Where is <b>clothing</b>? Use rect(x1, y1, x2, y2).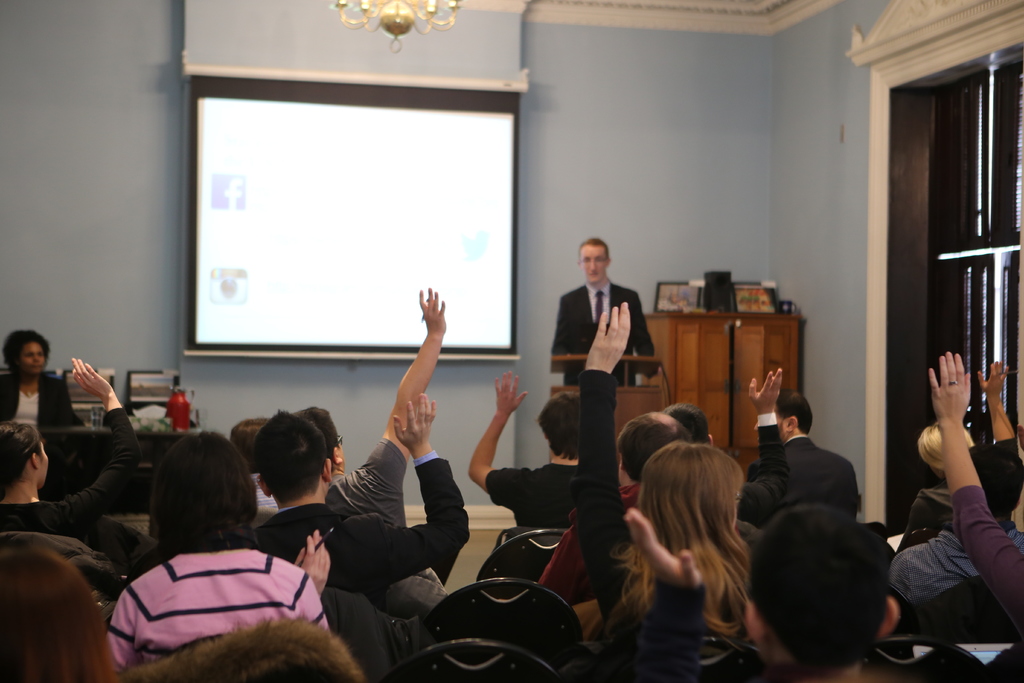
rect(897, 489, 957, 557).
